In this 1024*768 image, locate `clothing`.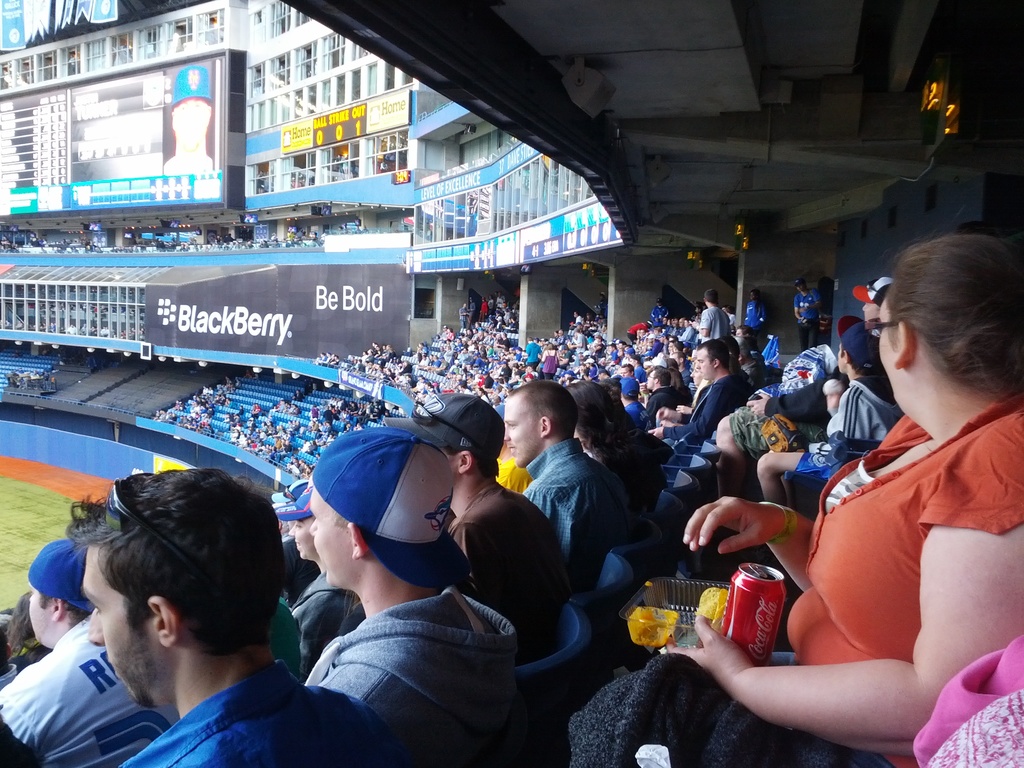
Bounding box: detection(675, 366, 751, 439).
